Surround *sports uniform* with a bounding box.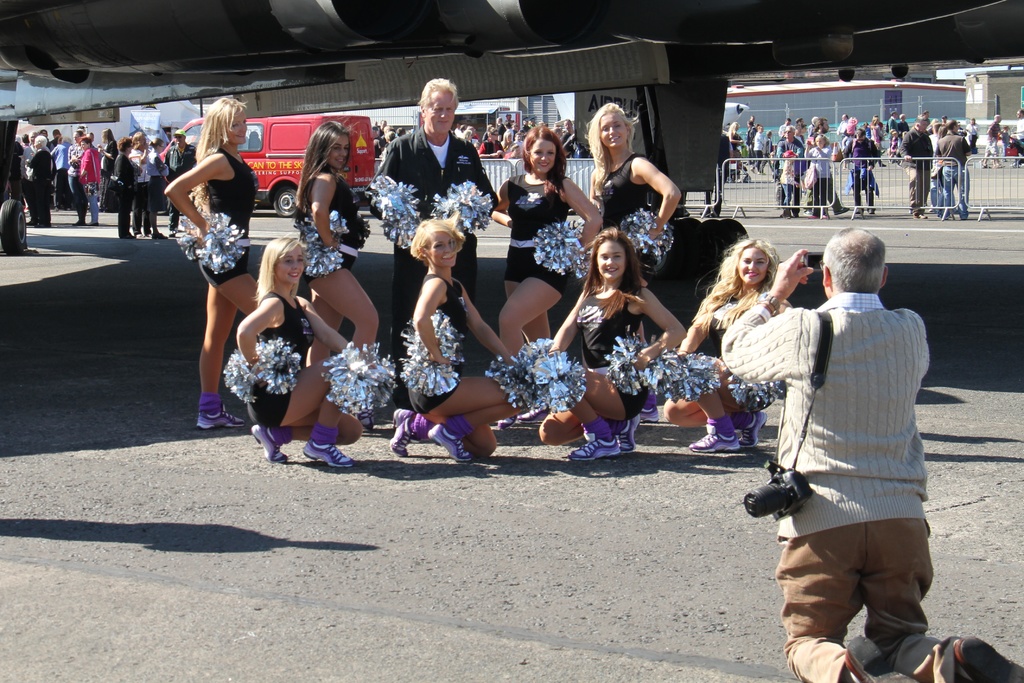
(698, 288, 739, 368).
